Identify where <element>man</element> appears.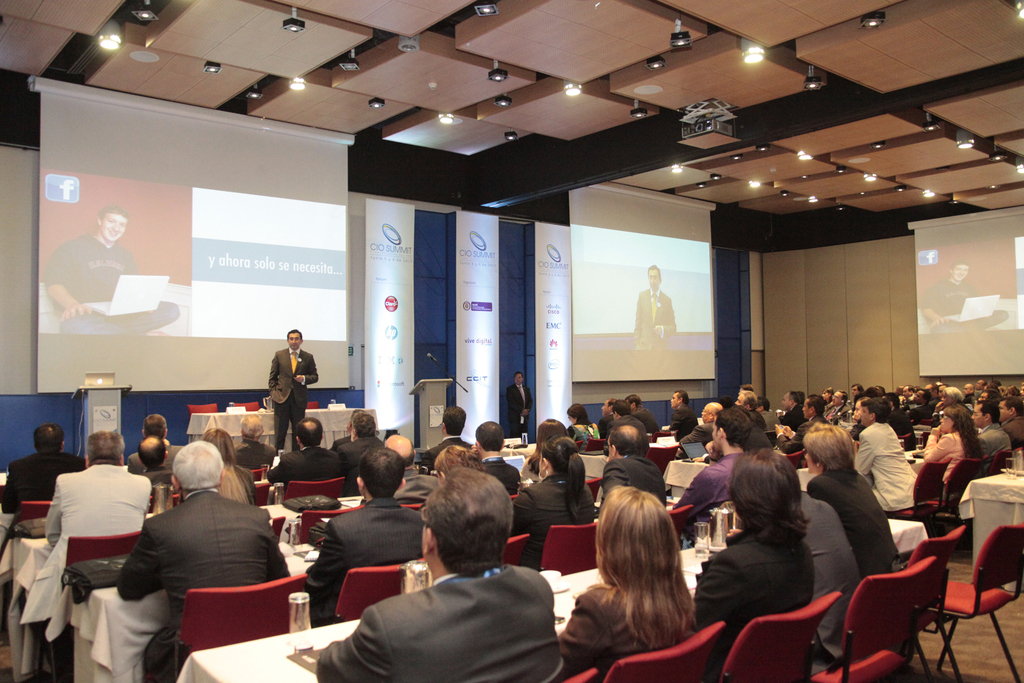
Appears at l=924, t=383, r=945, b=407.
